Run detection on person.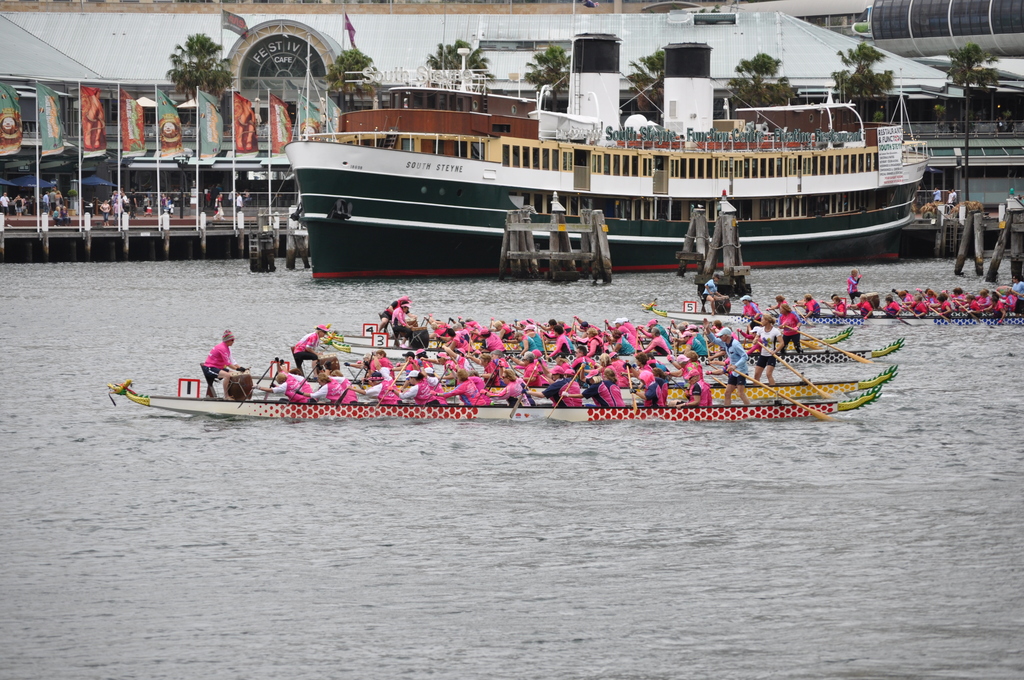
Result: 921,289,945,316.
